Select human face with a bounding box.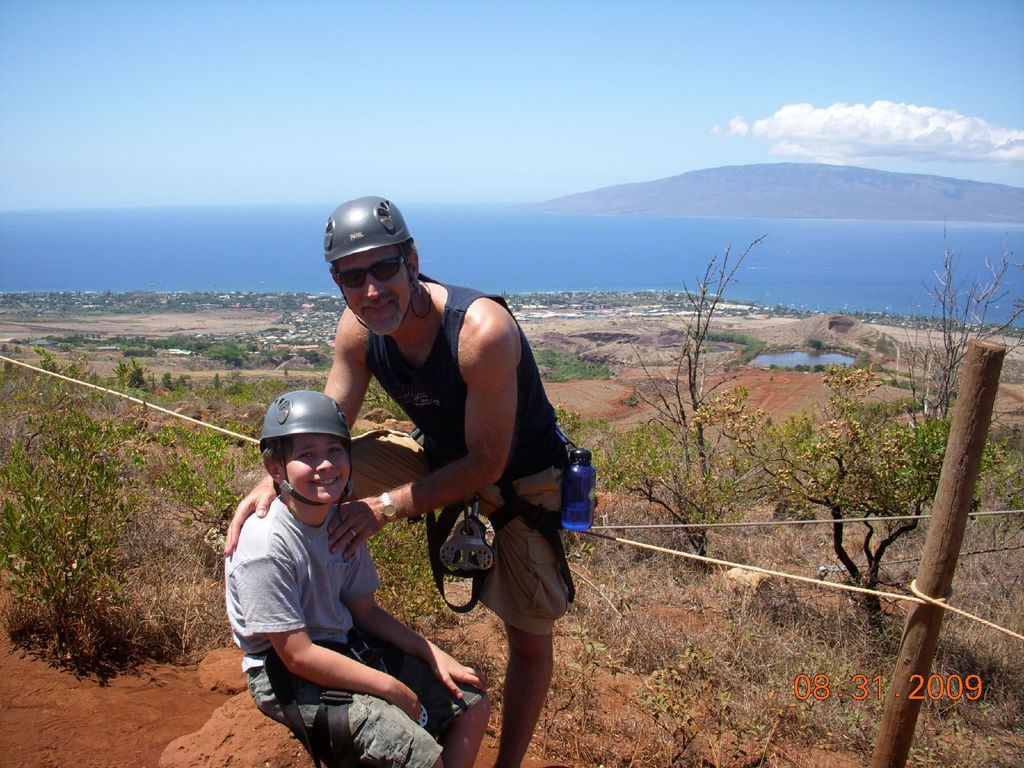
<bbox>285, 434, 353, 500</bbox>.
